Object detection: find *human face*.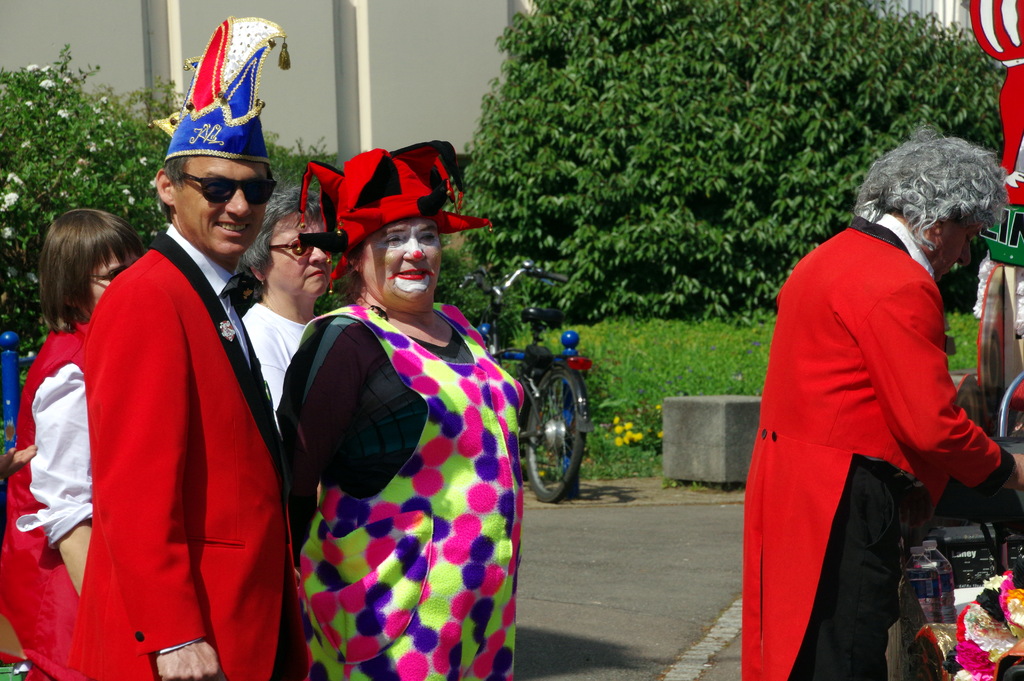
[928,218,977,276].
